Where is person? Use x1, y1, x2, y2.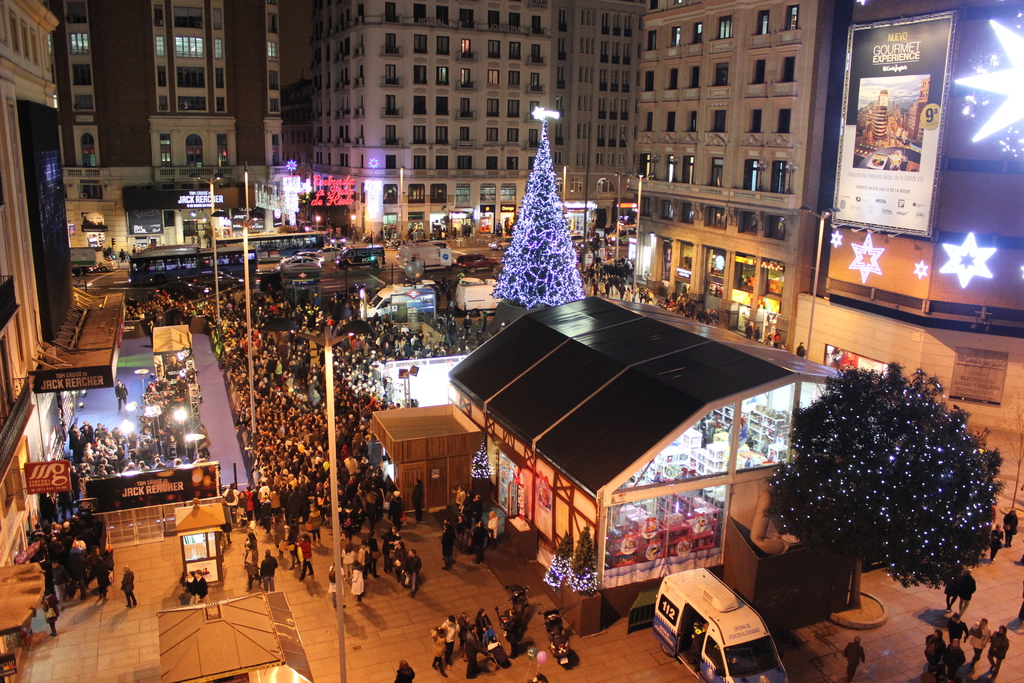
992, 627, 1012, 680.
